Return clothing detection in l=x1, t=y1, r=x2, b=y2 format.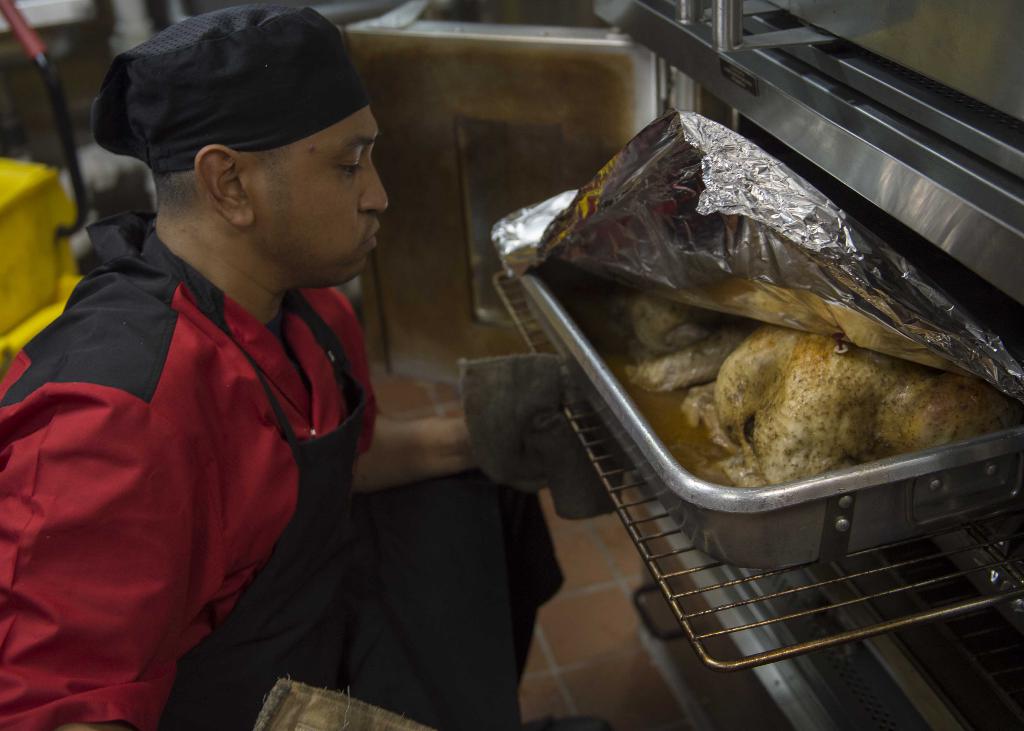
l=7, t=92, r=529, b=698.
